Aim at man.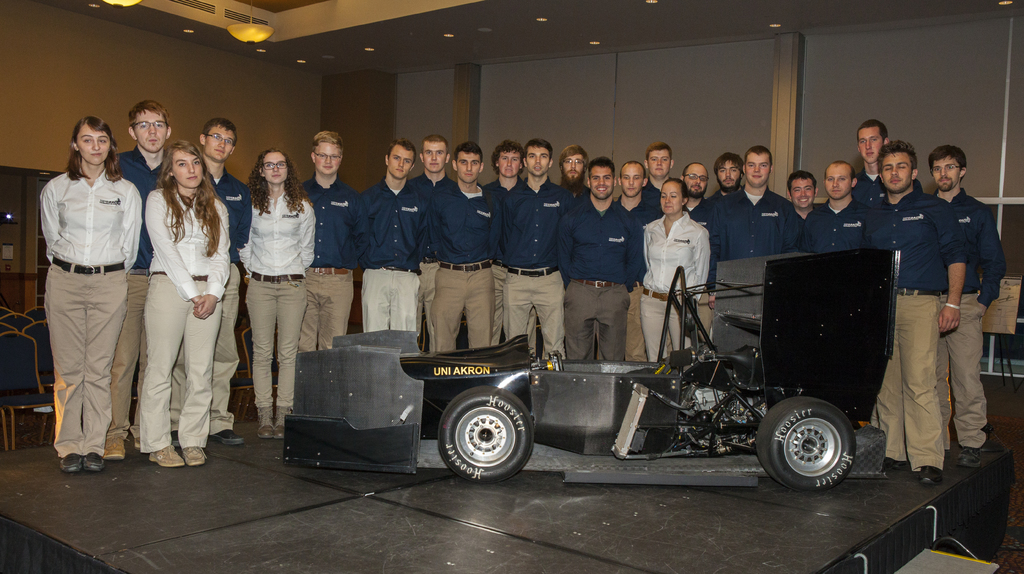
Aimed at {"left": 425, "top": 141, "right": 500, "bottom": 354}.
